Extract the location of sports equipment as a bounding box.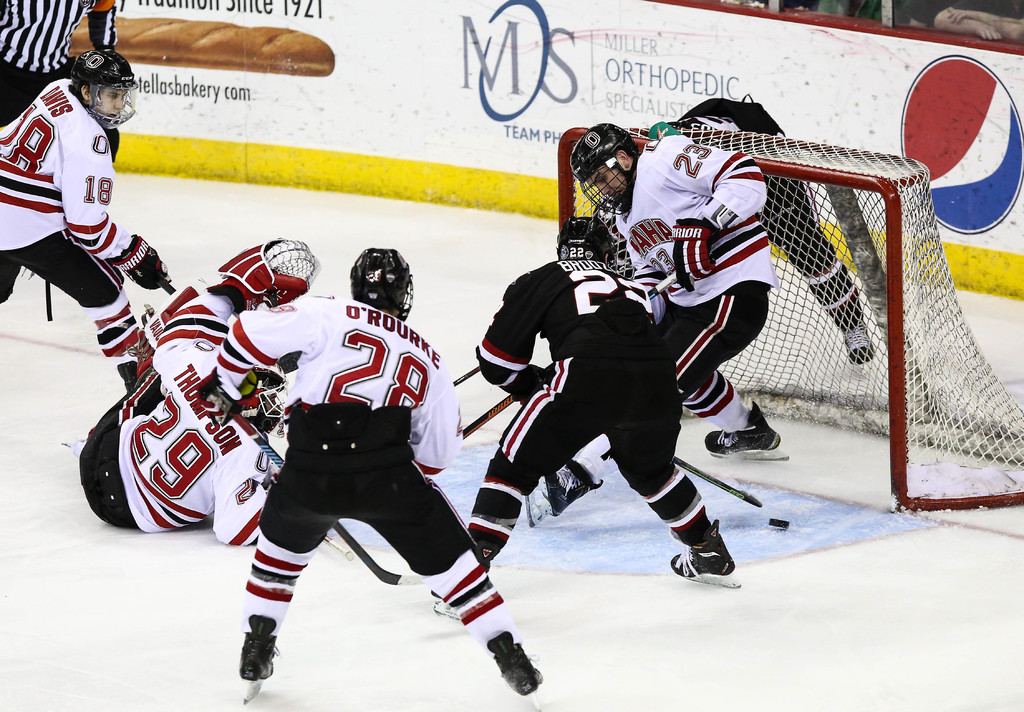
<region>701, 402, 780, 457</region>.
